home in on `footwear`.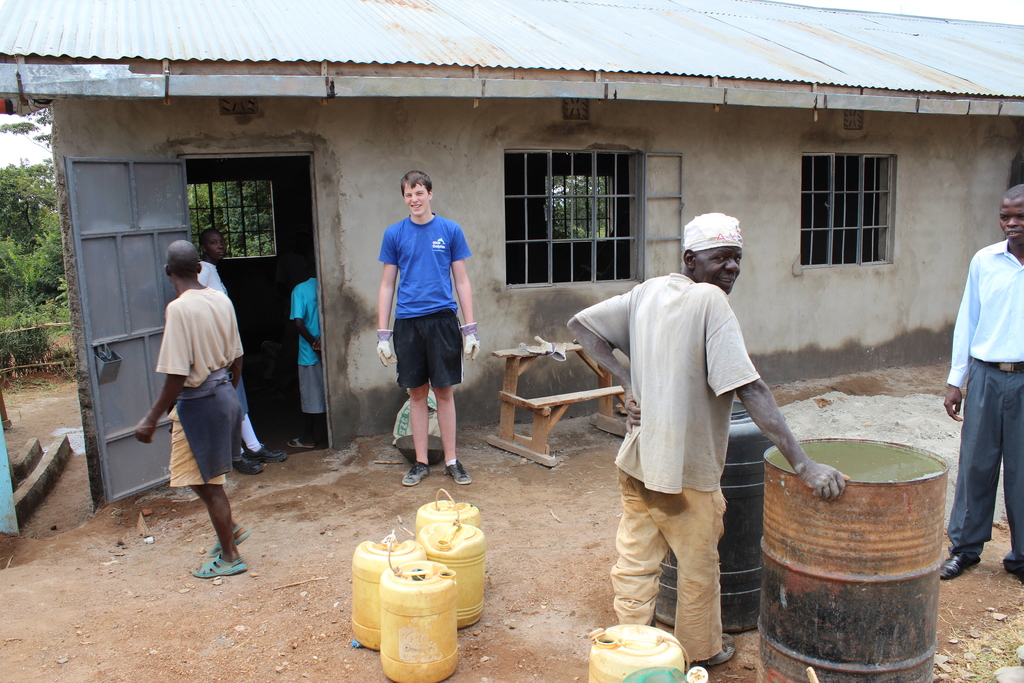
Homed in at {"left": 250, "top": 445, "right": 292, "bottom": 467}.
